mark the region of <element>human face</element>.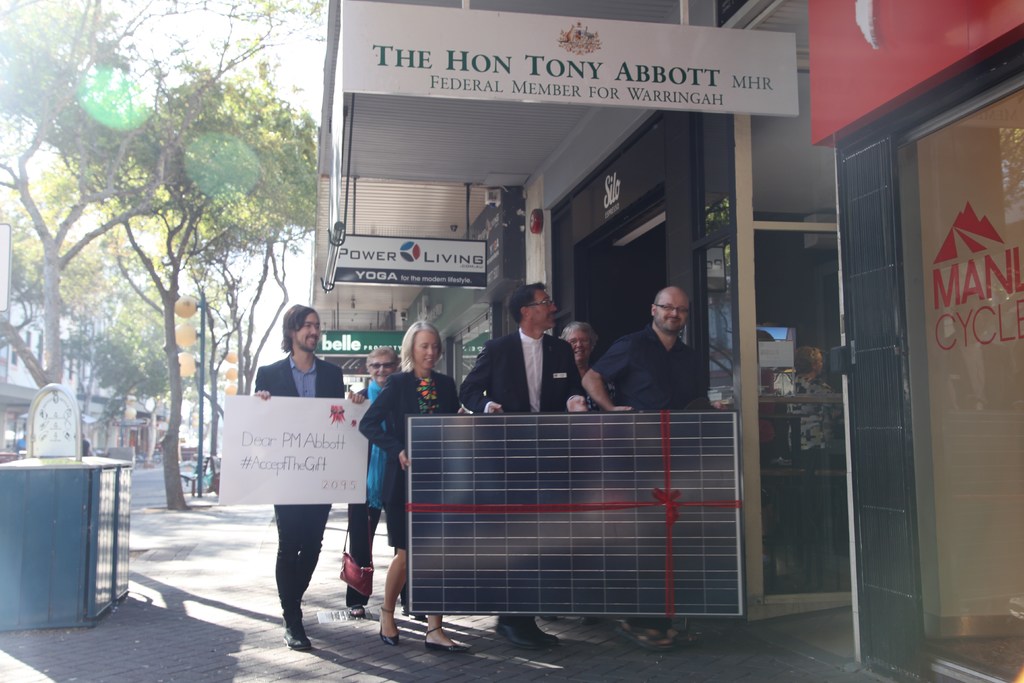
Region: box(566, 331, 588, 361).
